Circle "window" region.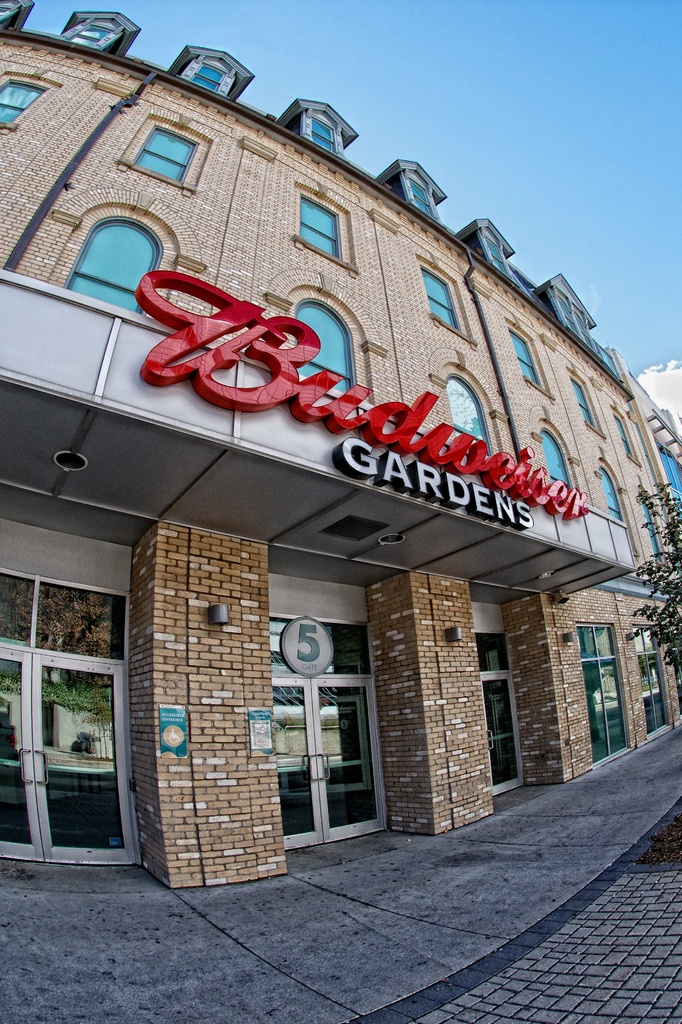
Region: bbox(307, 116, 335, 156).
